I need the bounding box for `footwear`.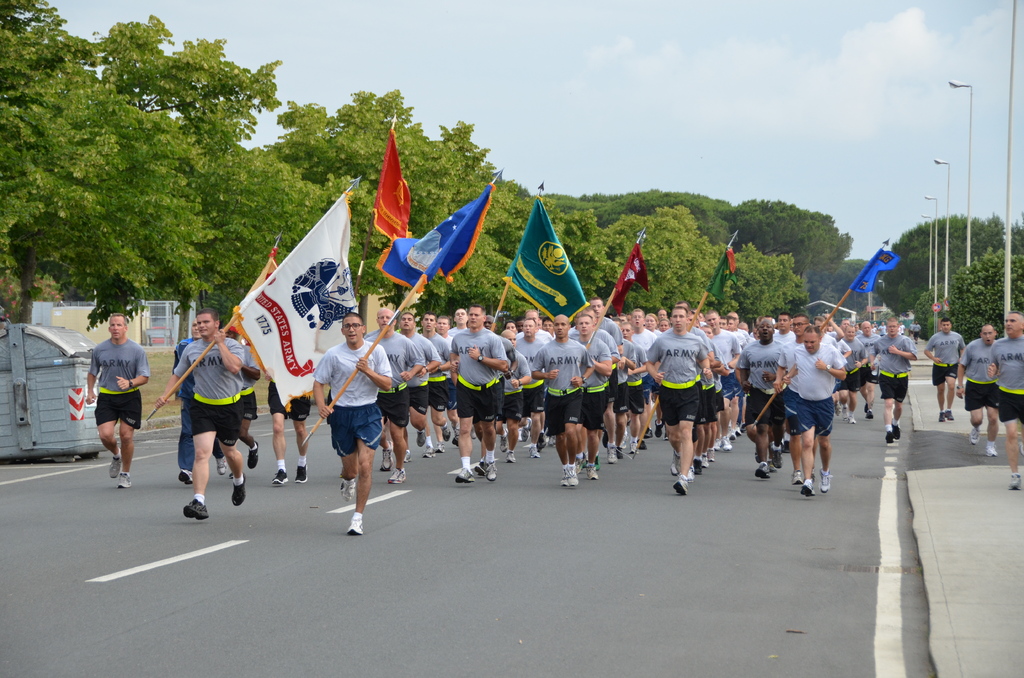
Here it is: 416, 432, 426, 445.
